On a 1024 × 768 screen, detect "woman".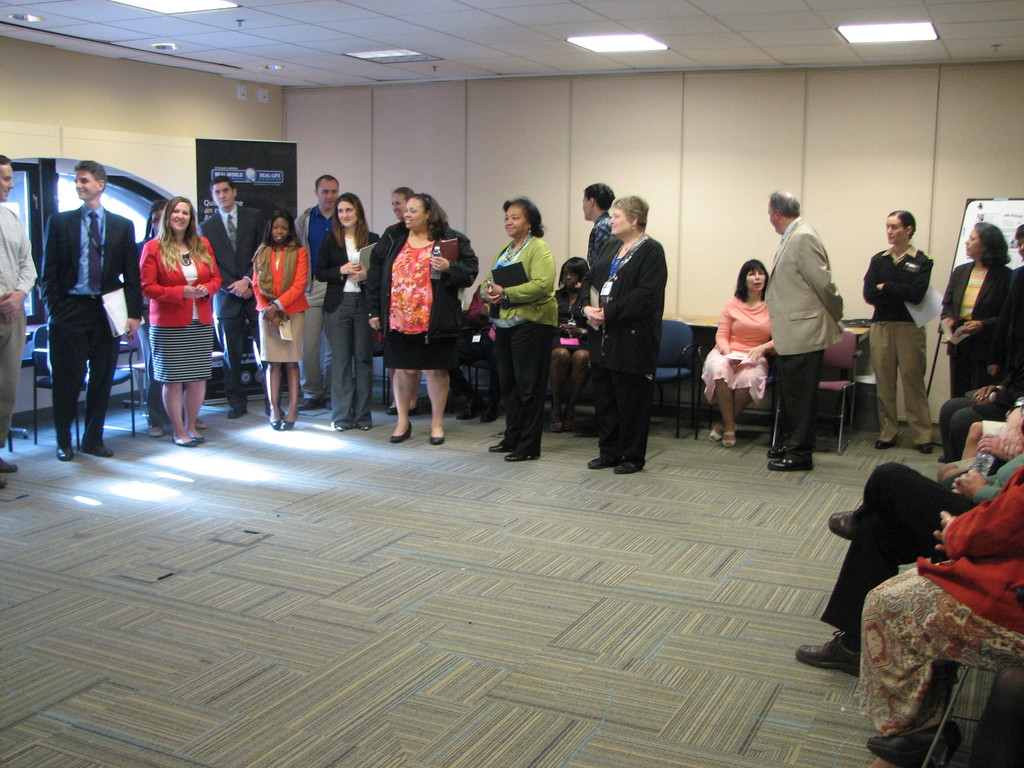
box(310, 190, 382, 431).
